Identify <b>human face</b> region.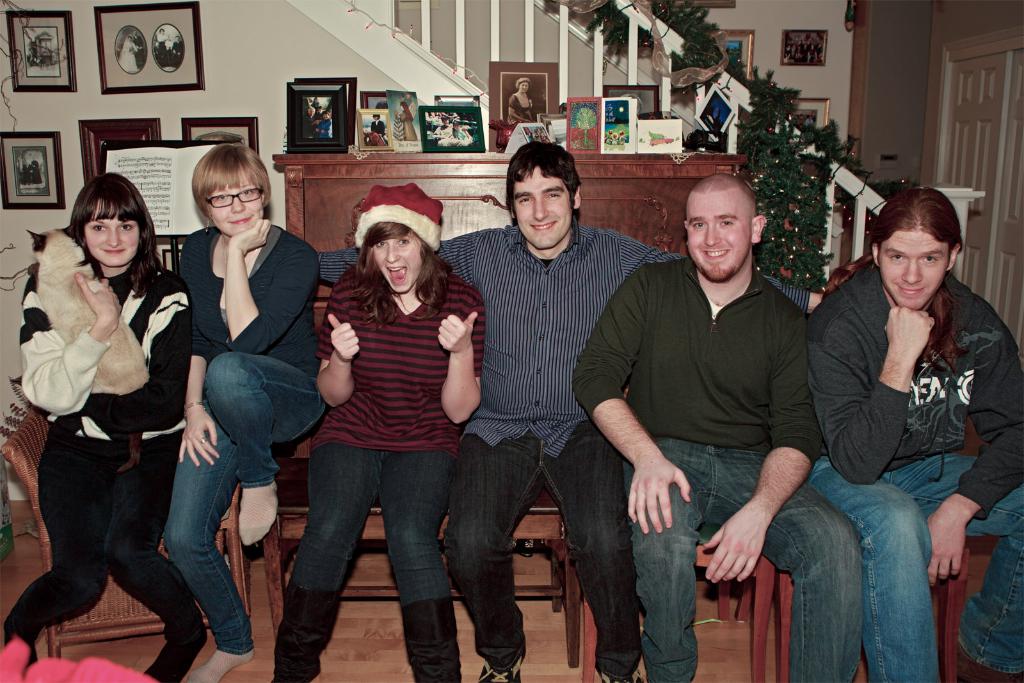
Region: pyautogui.locateOnScreen(879, 229, 954, 312).
